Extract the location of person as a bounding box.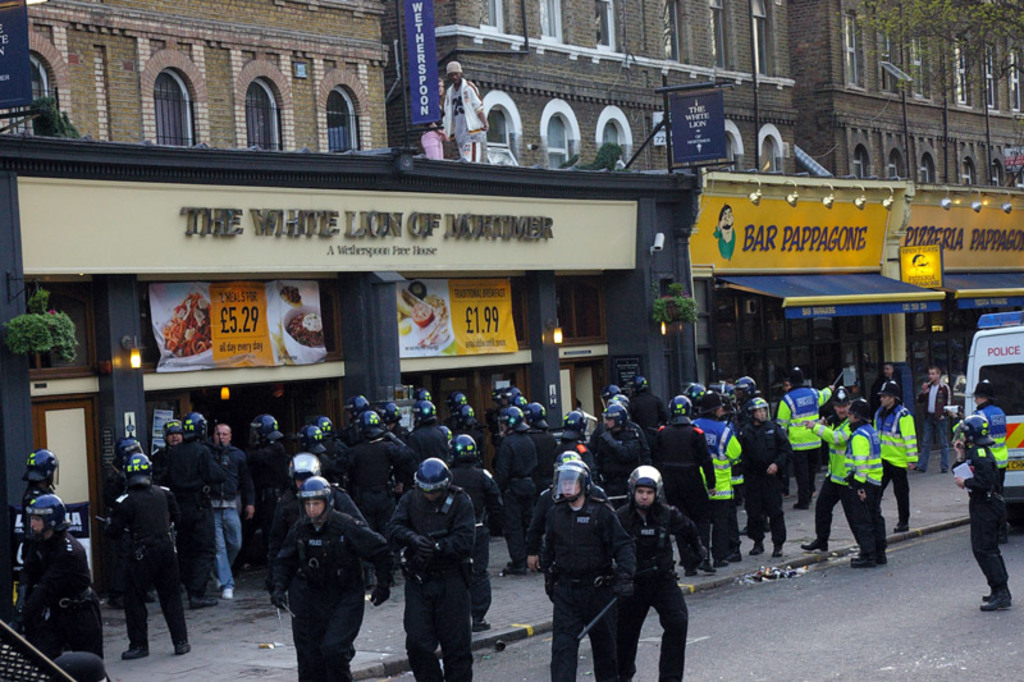
left=525, top=463, right=636, bottom=678.
